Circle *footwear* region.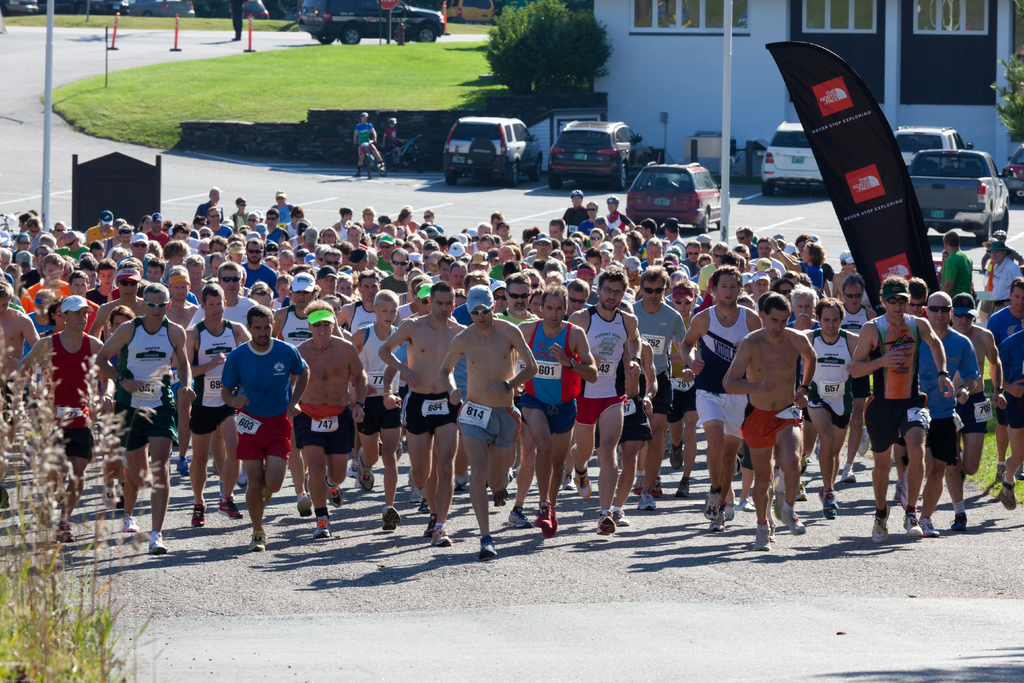
Region: {"x1": 416, "y1": 497, "x2": 429, "y2": 516}.
